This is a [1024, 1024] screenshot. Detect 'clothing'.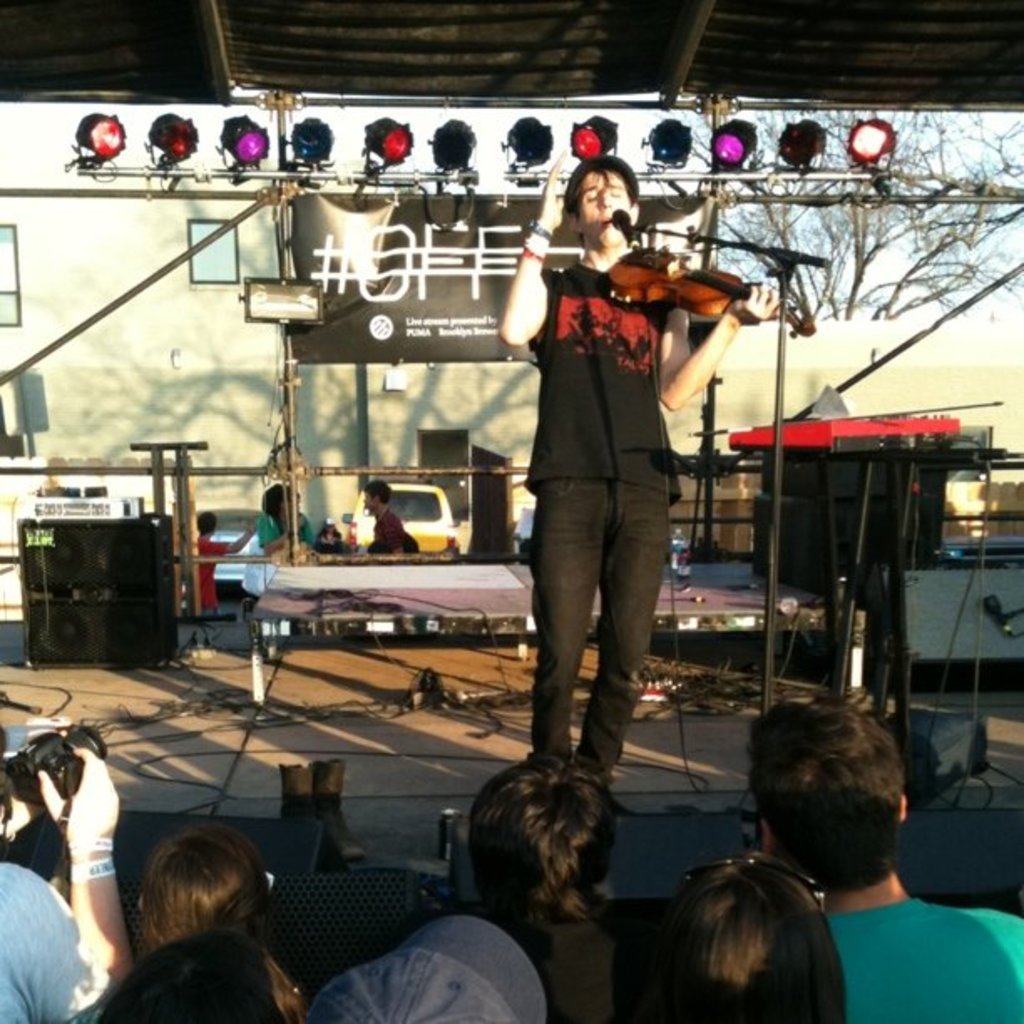
[500,141,726,820].
